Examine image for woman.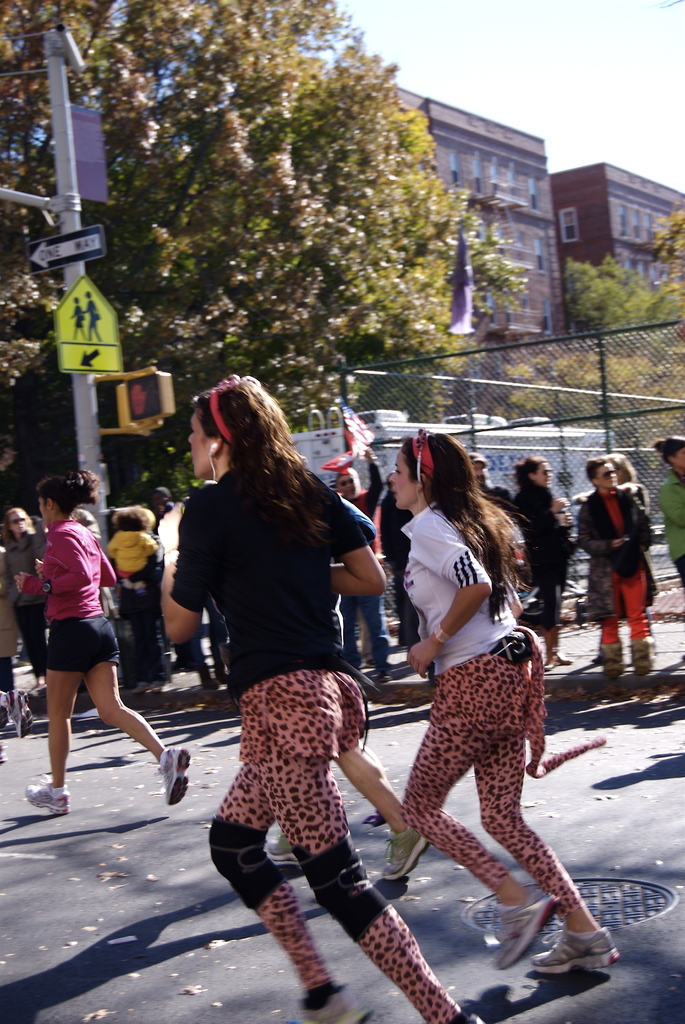
Examination result: (x1=400, y1=428, x2=620, y2=969).
